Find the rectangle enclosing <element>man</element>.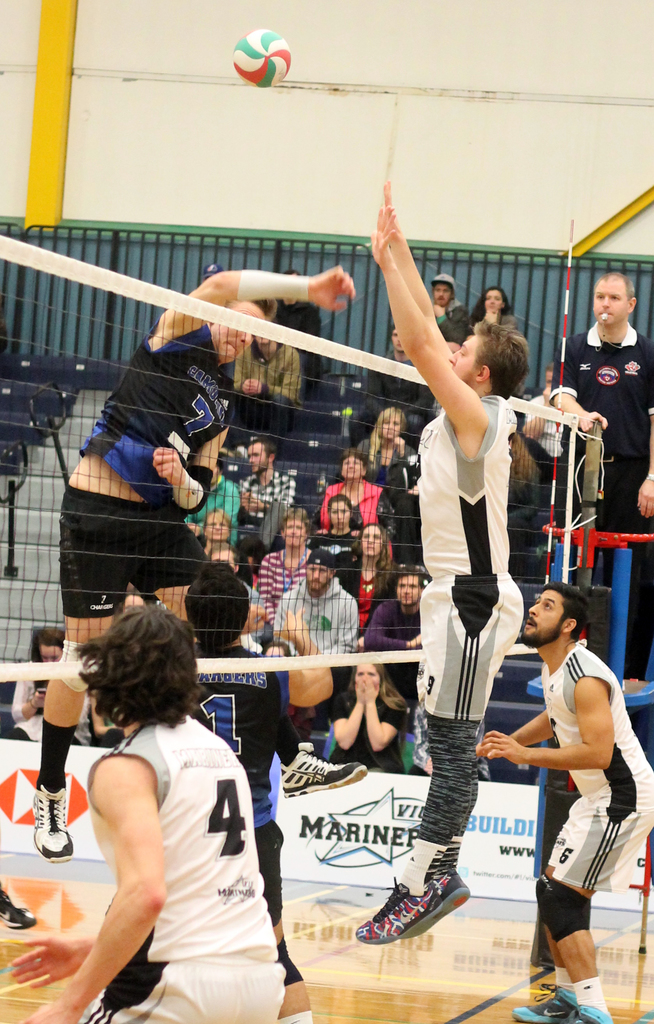
x1=20 y1=602 x2=282 y2=1023.
